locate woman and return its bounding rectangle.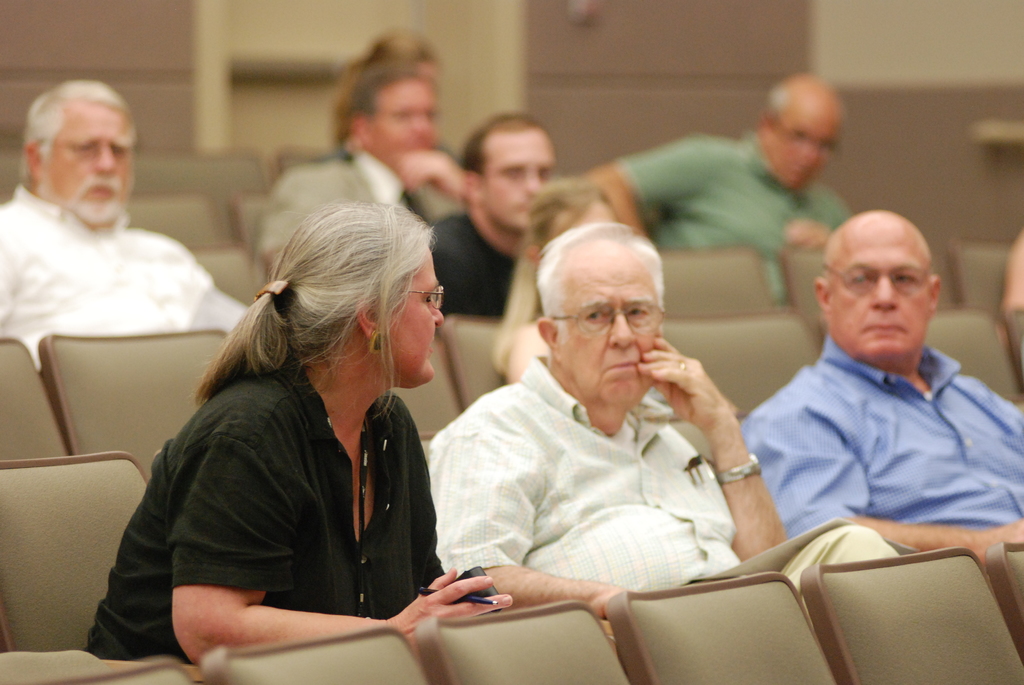
[309, 29, 470, 166].
